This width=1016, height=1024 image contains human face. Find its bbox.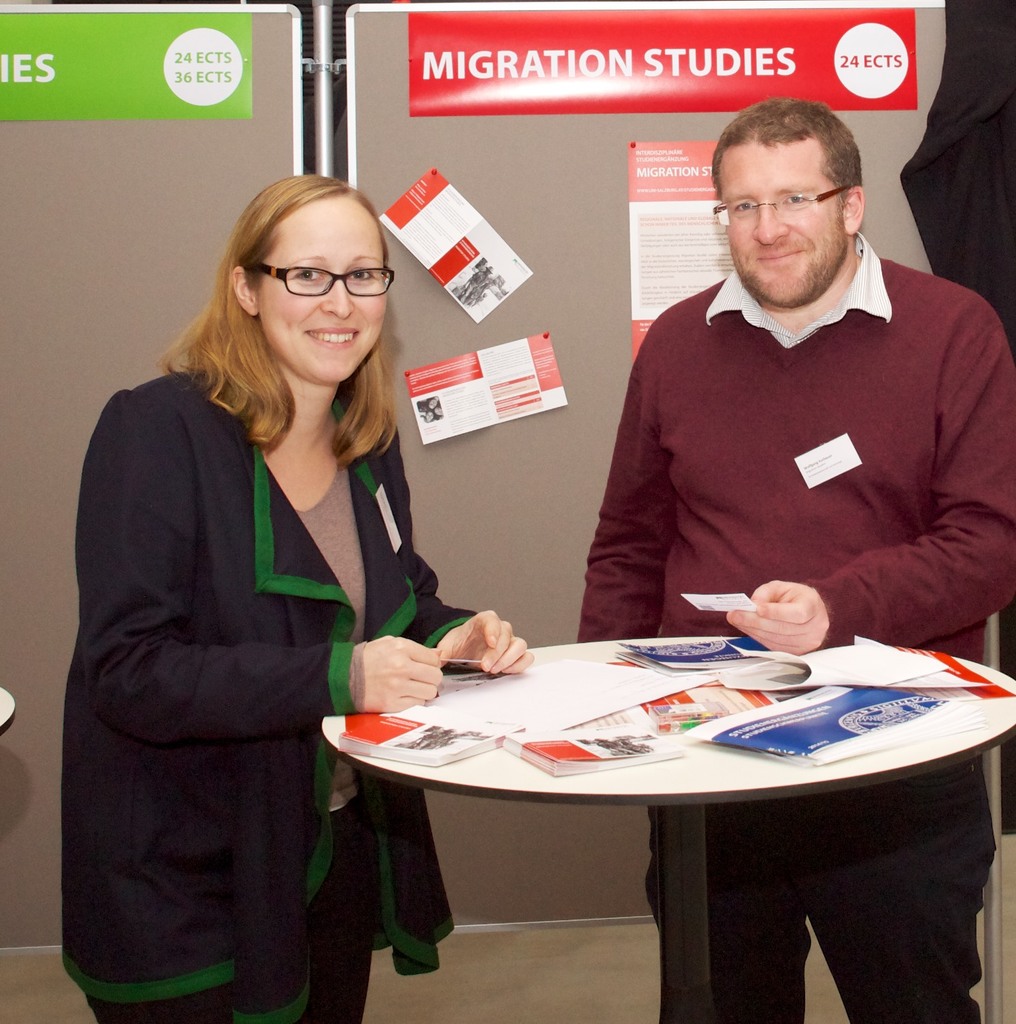
region(714, 141, 841, 304).
